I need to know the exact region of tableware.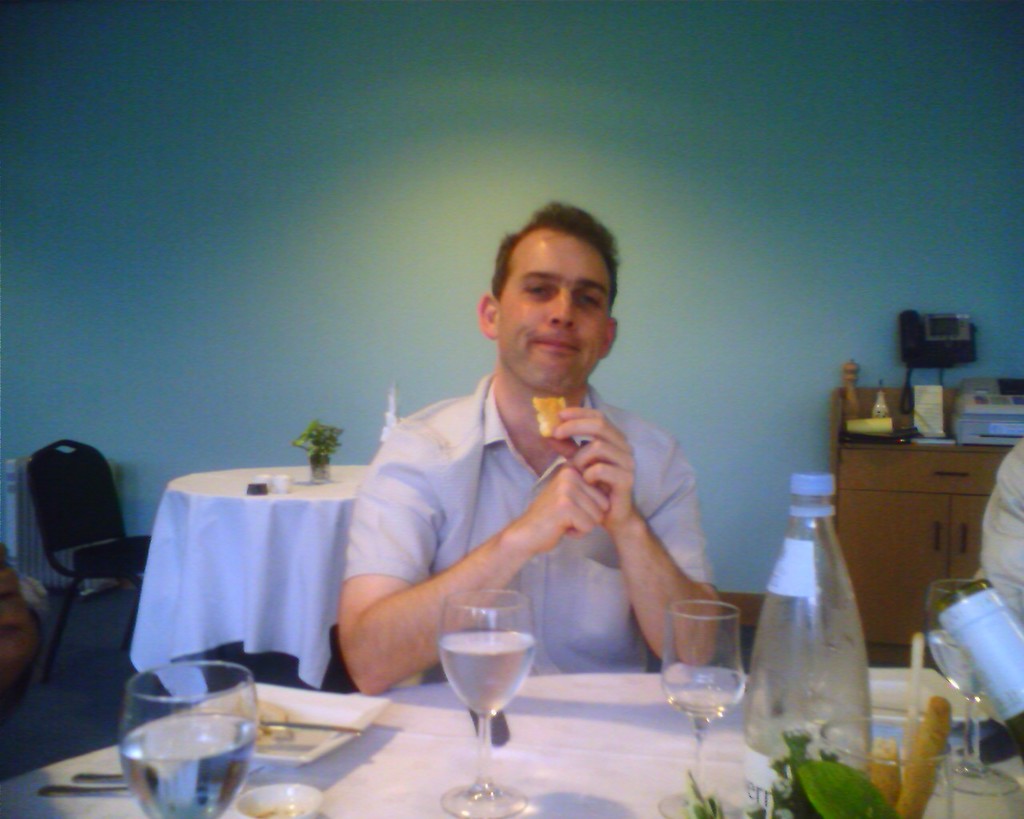
Region: region(36, 781, 128, 797).
